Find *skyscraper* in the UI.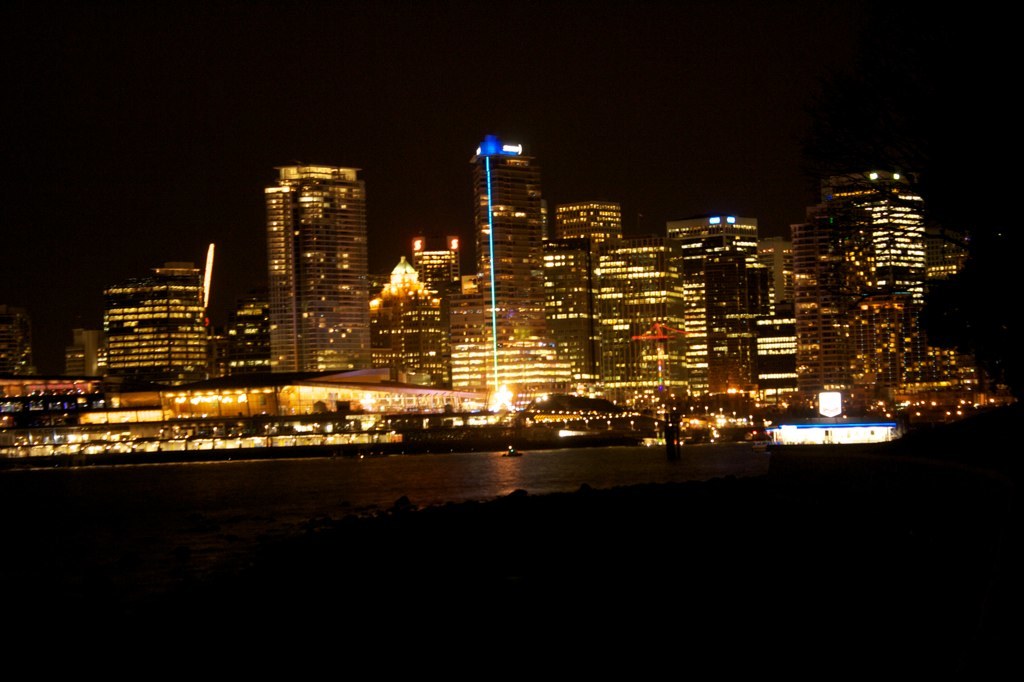
UI element at left=551, top=198, right=615, bottom=372.
